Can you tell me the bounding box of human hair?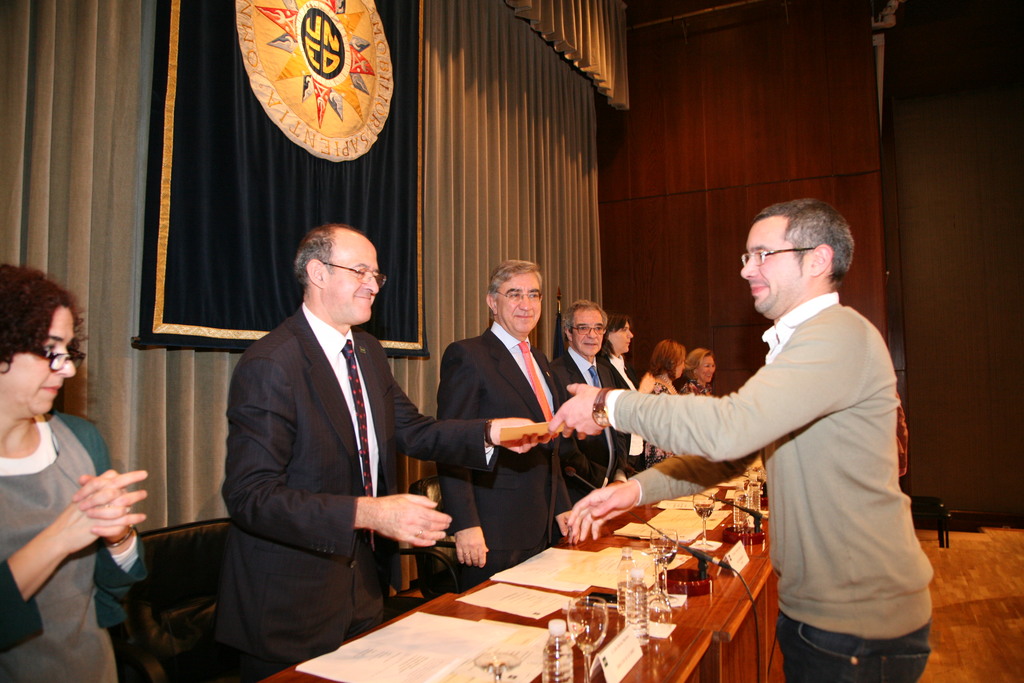
BBox(609, 309, 632, 332).
